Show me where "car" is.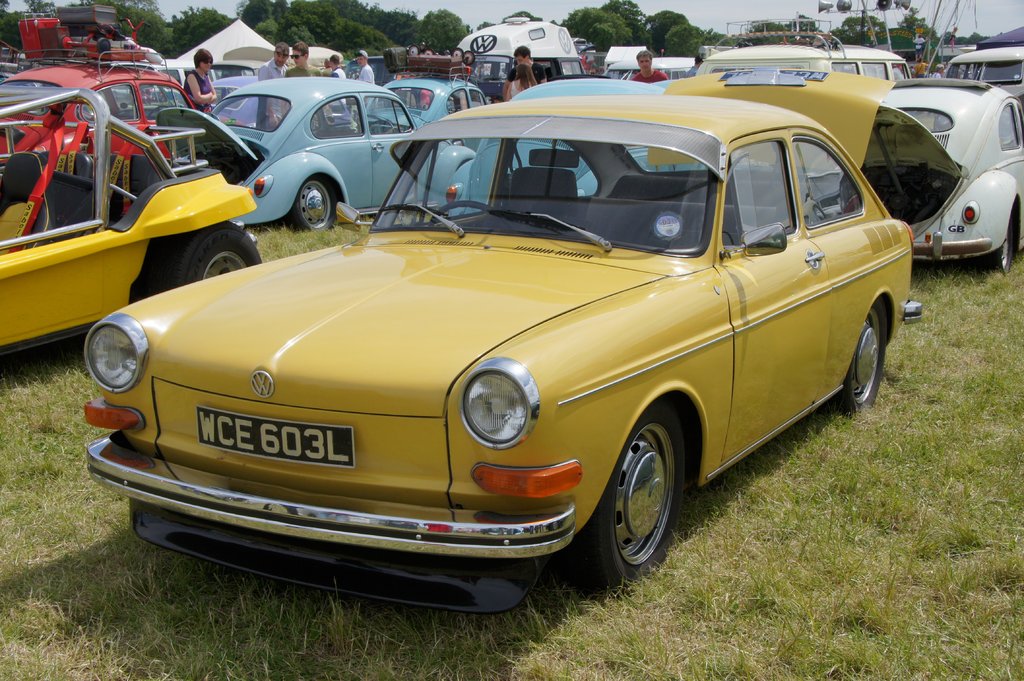
"car" is at 201/73/483/246.
